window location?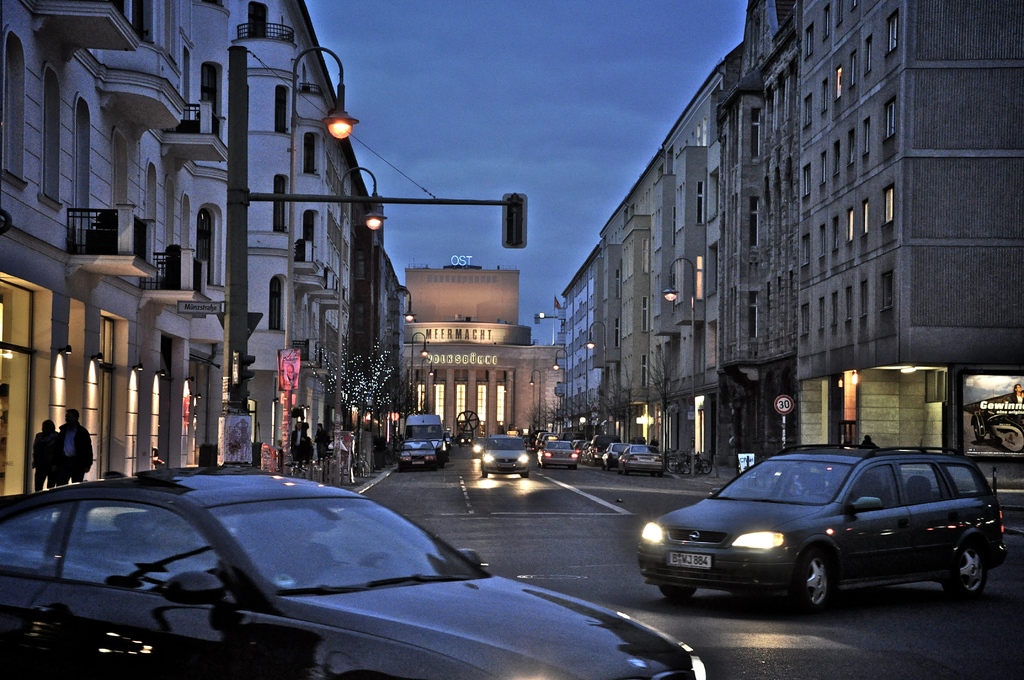
{"left": 269, "top": 282, "right": 280, "bottom": 329}
